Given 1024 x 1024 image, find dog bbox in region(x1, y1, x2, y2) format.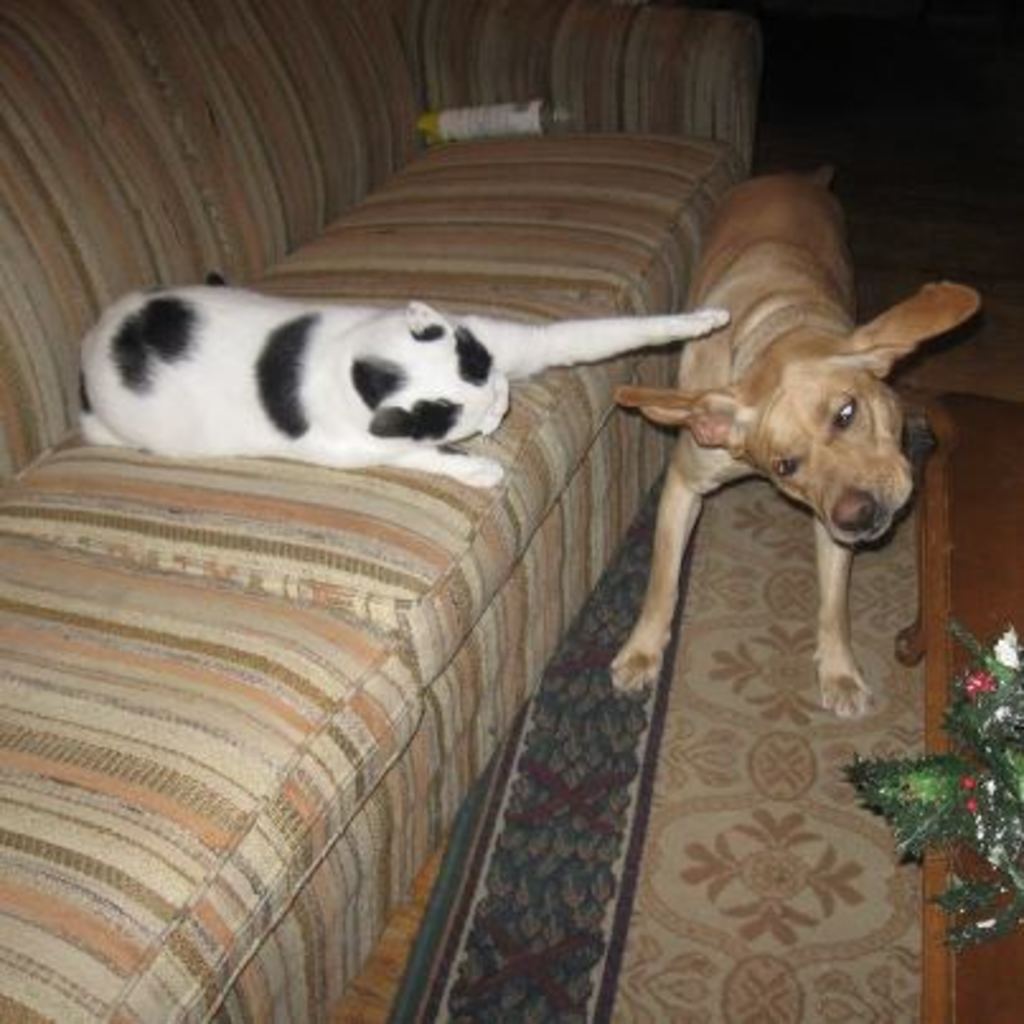
region(607, 168, 988, 722).
